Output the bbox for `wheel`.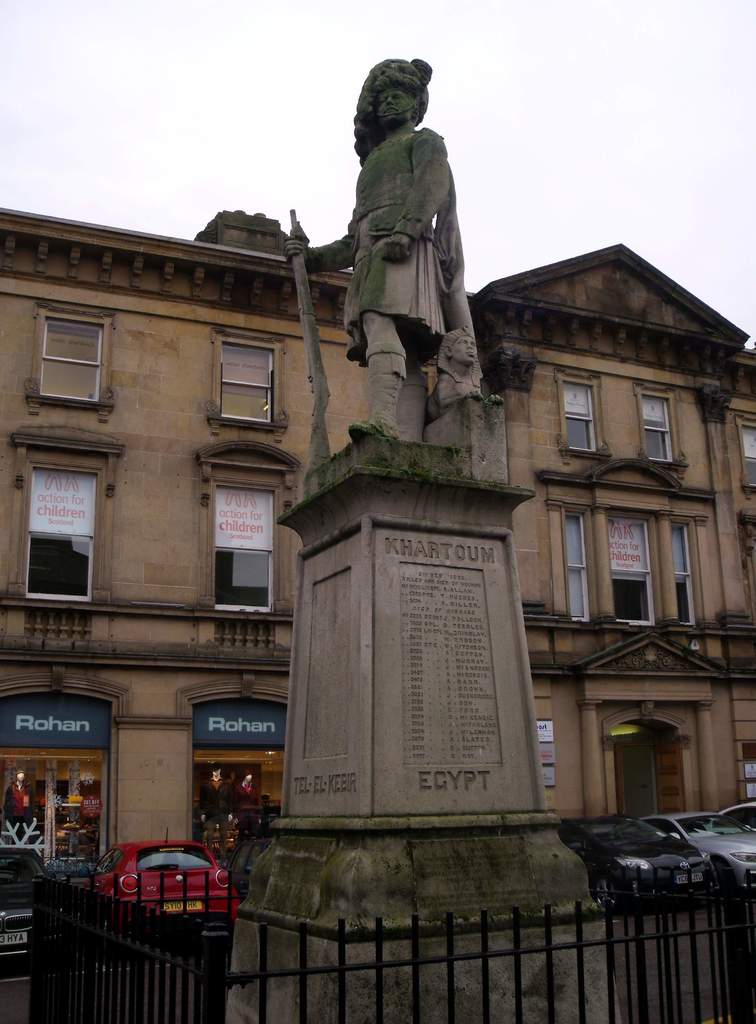
711/864/748/911.
